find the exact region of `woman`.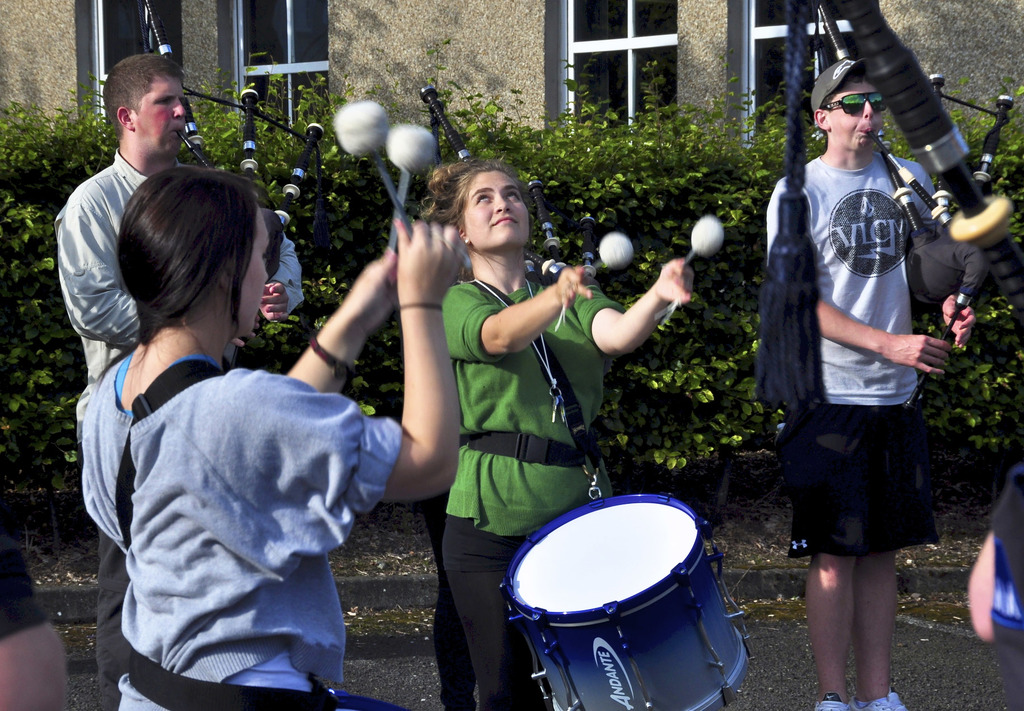
Exact region: 435:150:698:710.
